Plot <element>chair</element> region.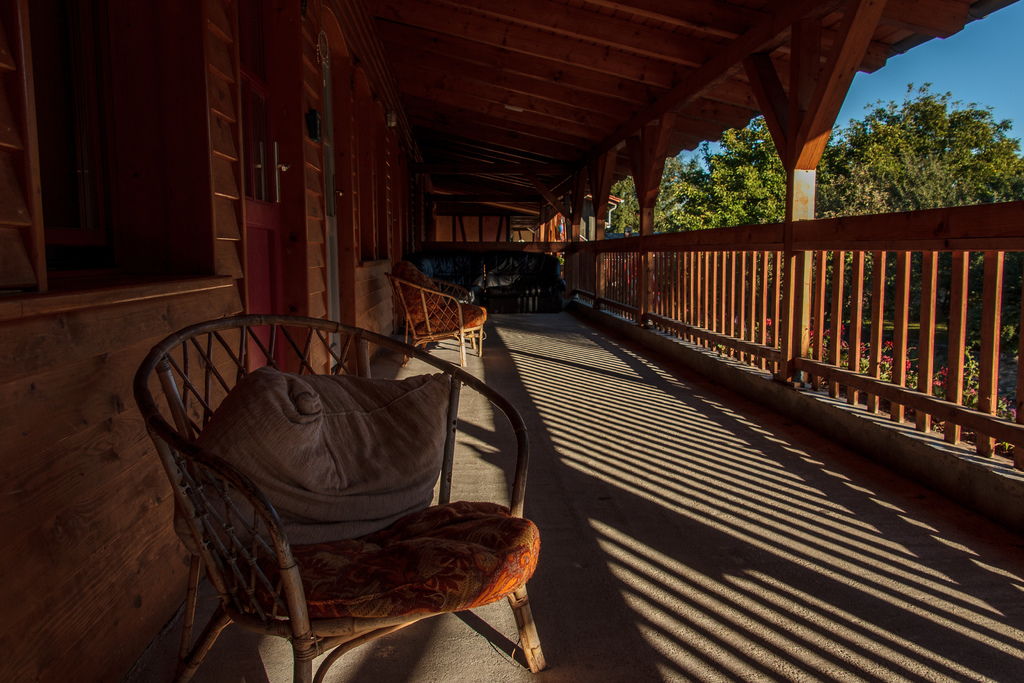
Plotted at [380,269,488,375].
